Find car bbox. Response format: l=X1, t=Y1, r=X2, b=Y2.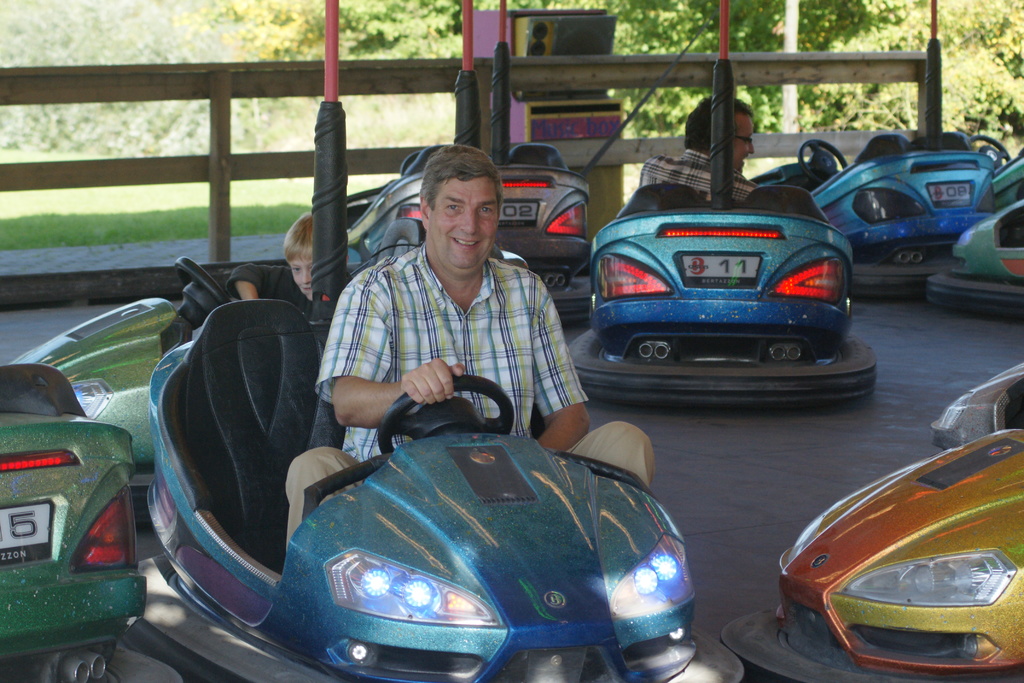
l=760, t=131, r=1010, b=300.
